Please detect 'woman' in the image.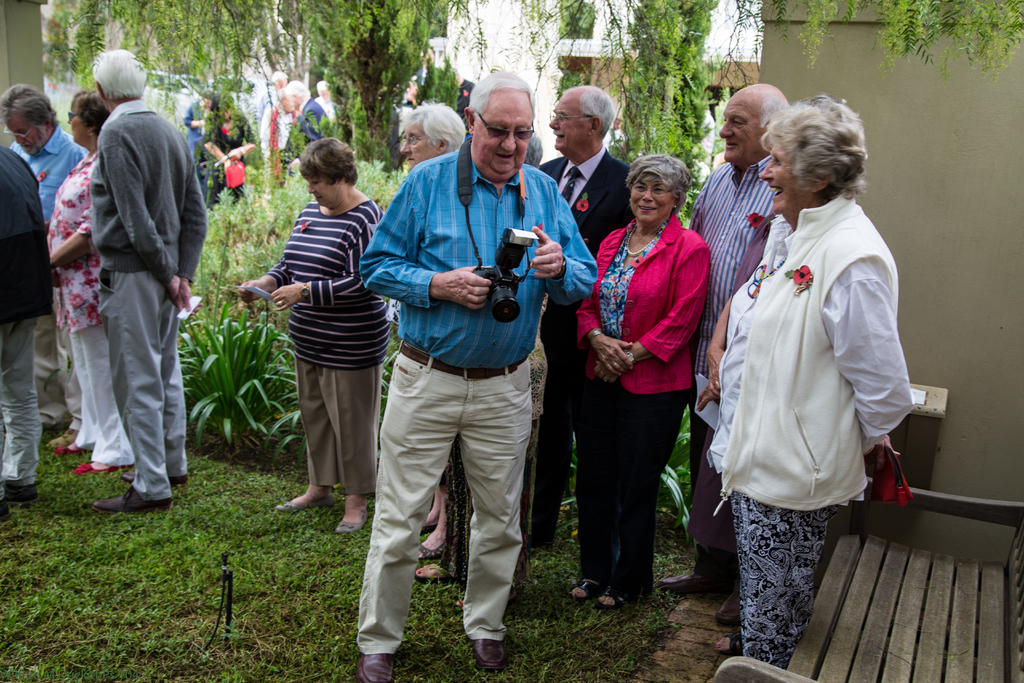
708,93,915,673.
